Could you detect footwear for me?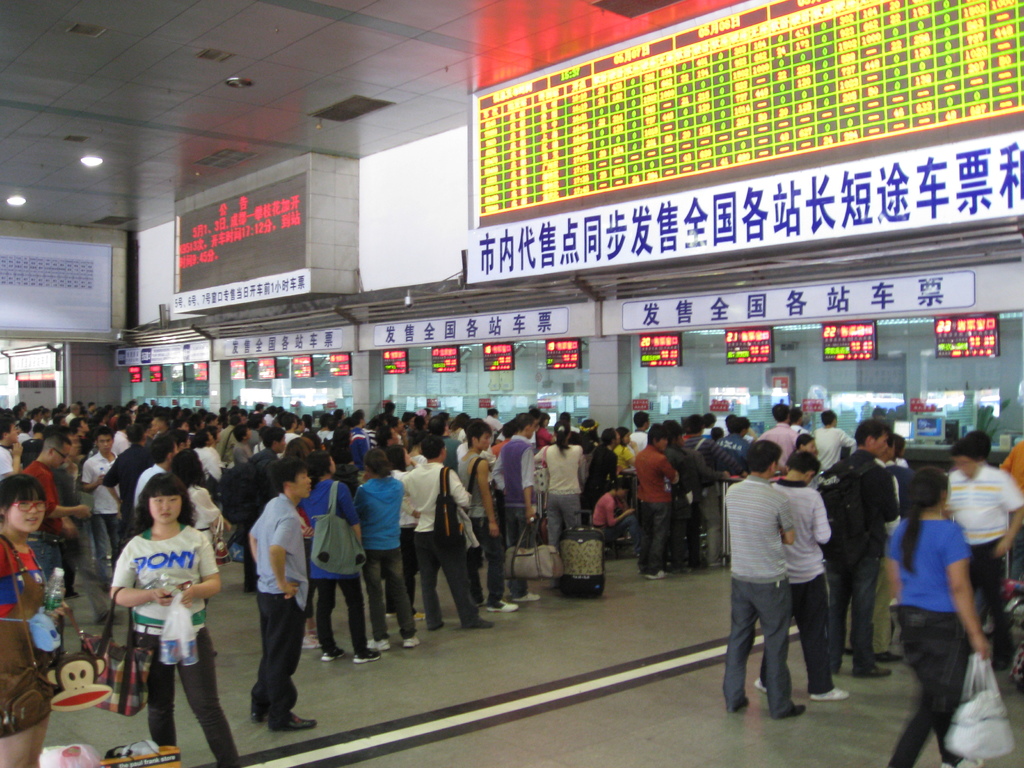
Detection result: [left=428, top=612, right=441, bottom=628].
